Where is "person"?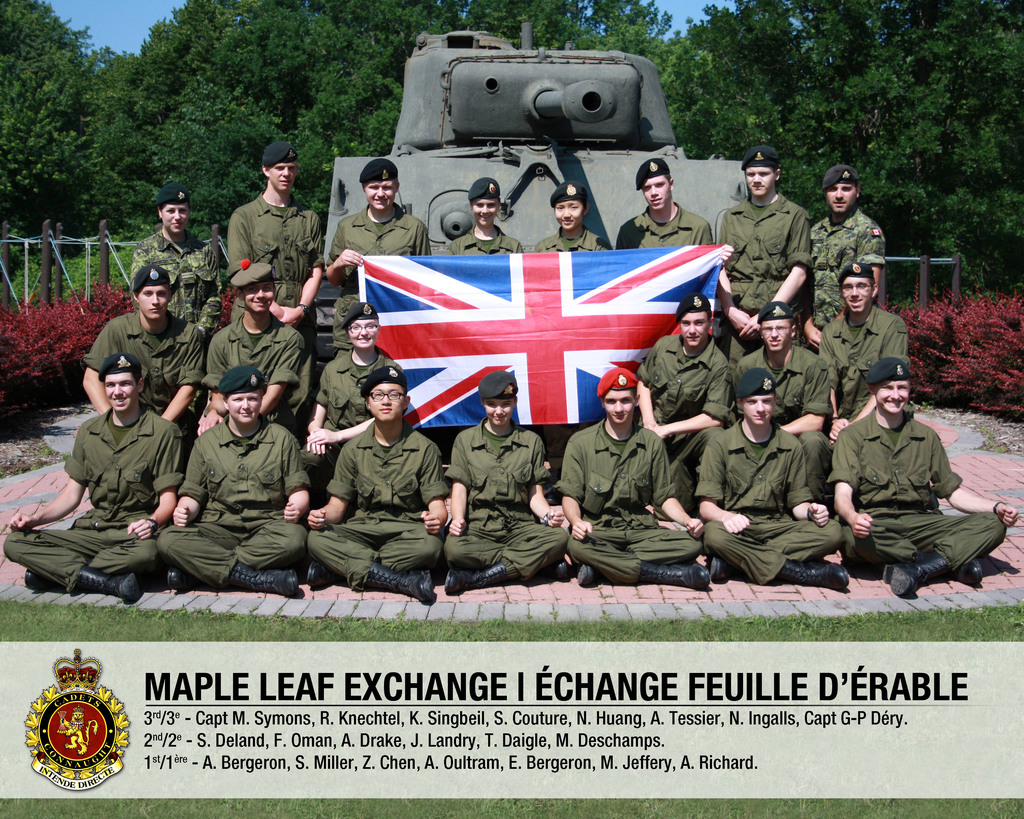
bbox=(89, 261, 207, 473).
